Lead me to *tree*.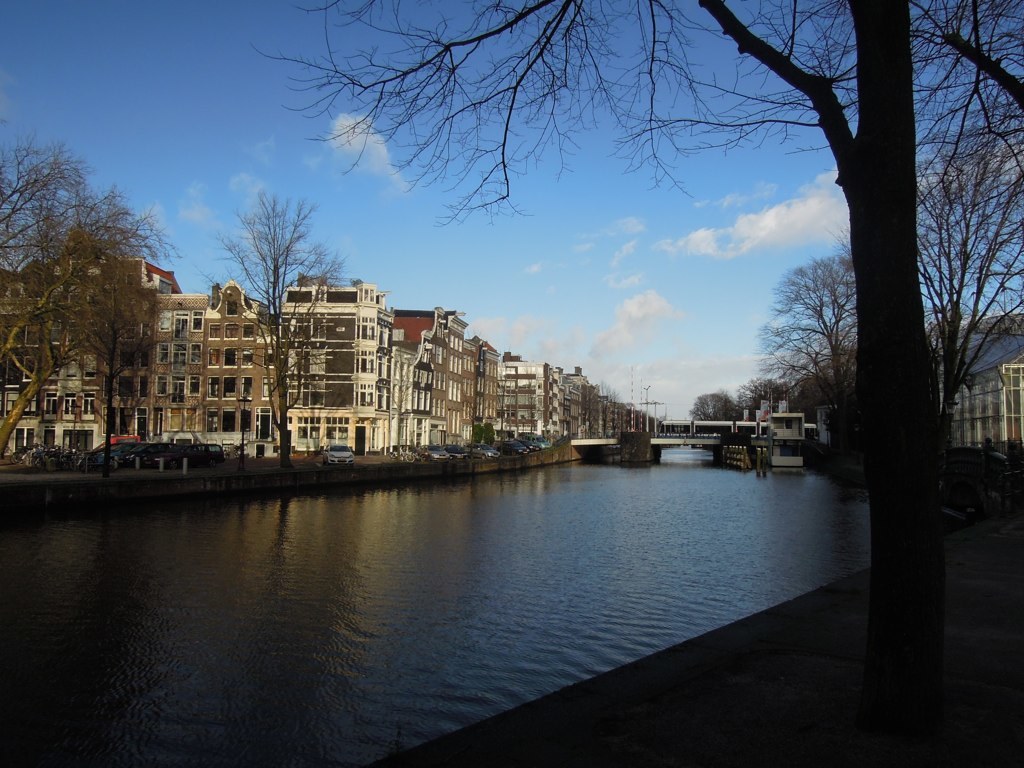
Lead to x1=757 y1=253 x2=859 y2=480.
